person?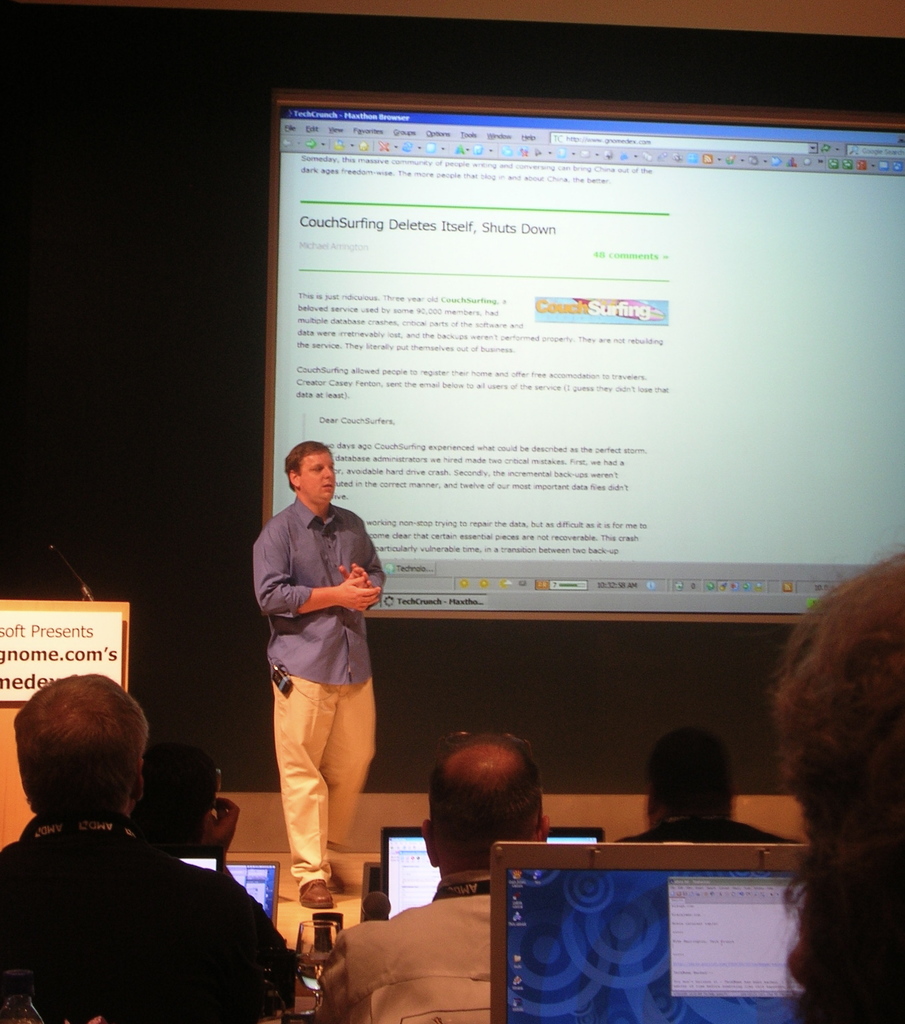
crop(610, 720, 817, 848)
